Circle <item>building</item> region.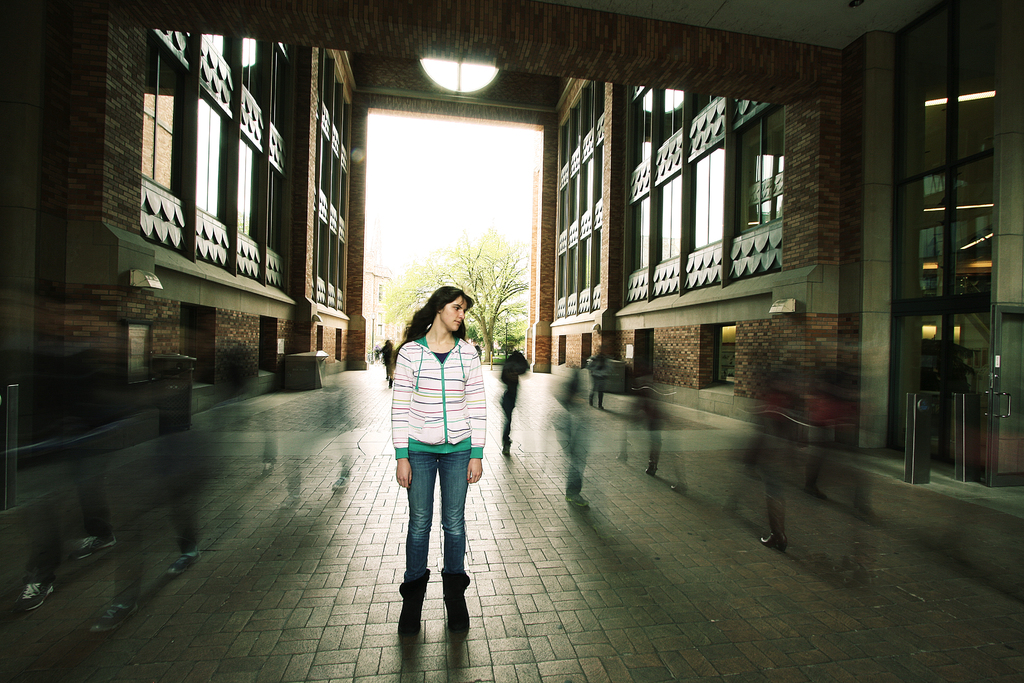
Region: bbox(519, 0, 1023, 483).
